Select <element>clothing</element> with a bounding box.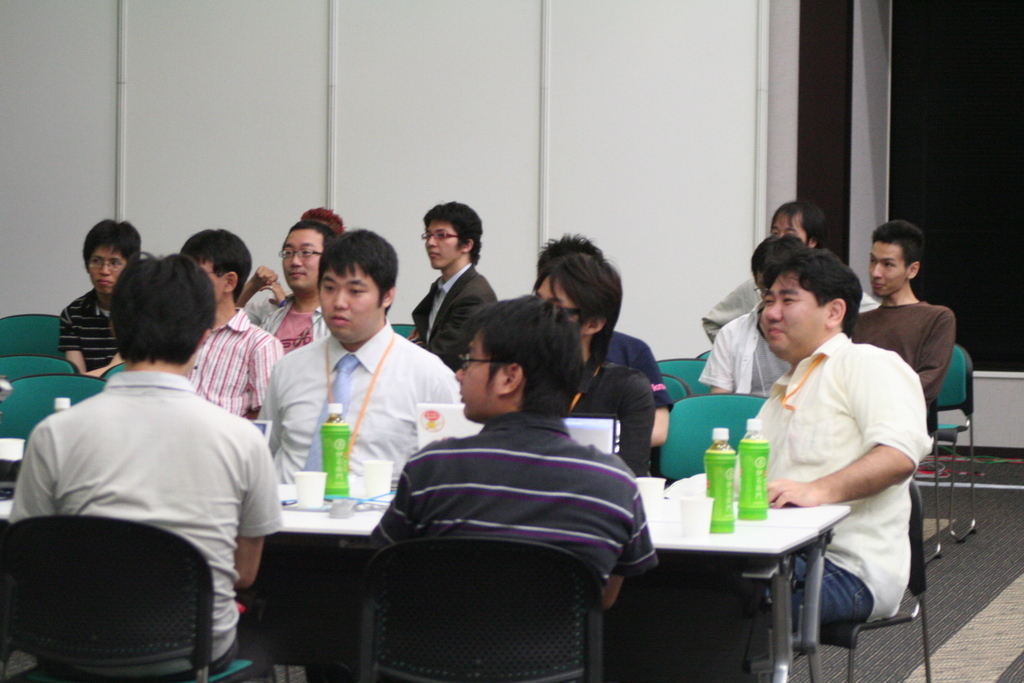
l=365, t=408, r=659, b=586.
